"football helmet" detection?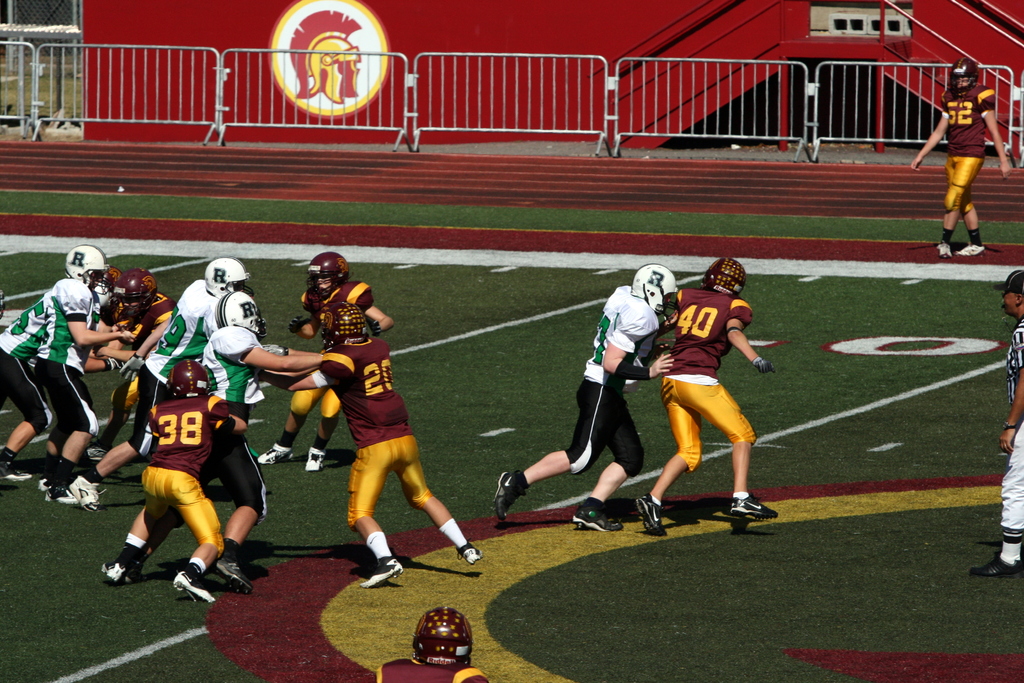
region(949, 54, 983, 103)
